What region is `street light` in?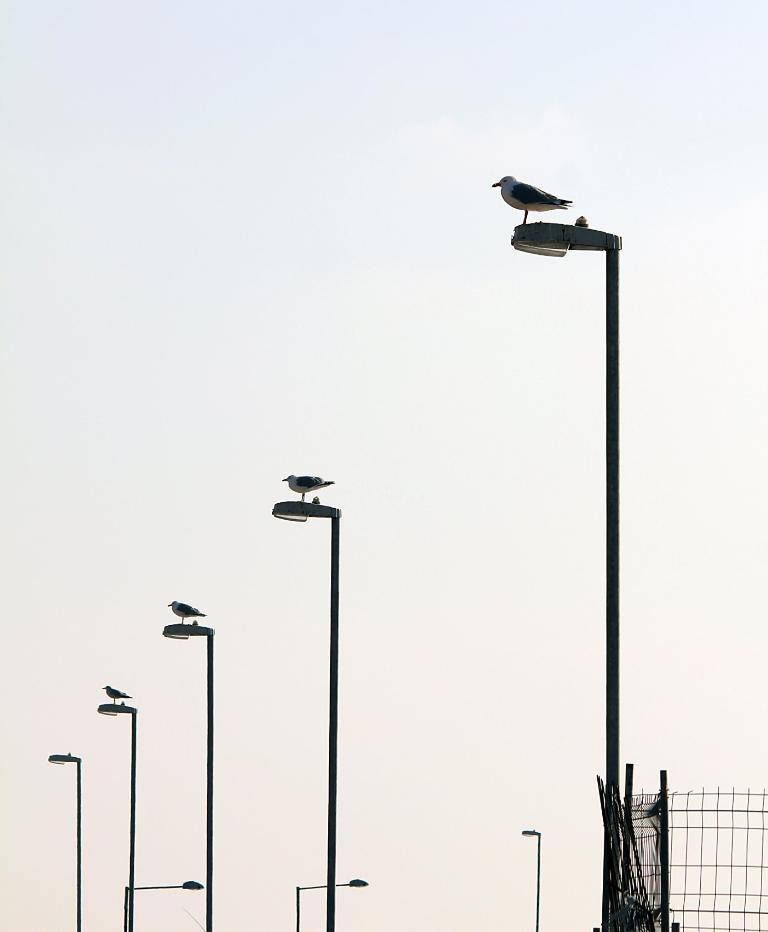
select_region(91, 702, 142, 931).
